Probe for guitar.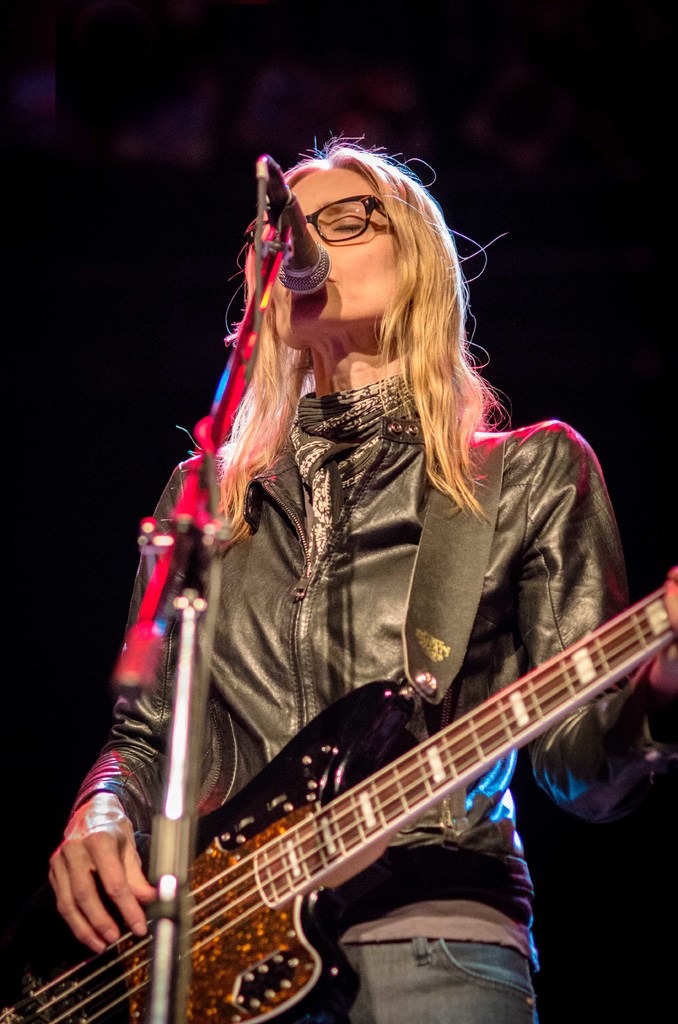
Probe result: x1=90 y1=565 x2=654 y2=1023.
